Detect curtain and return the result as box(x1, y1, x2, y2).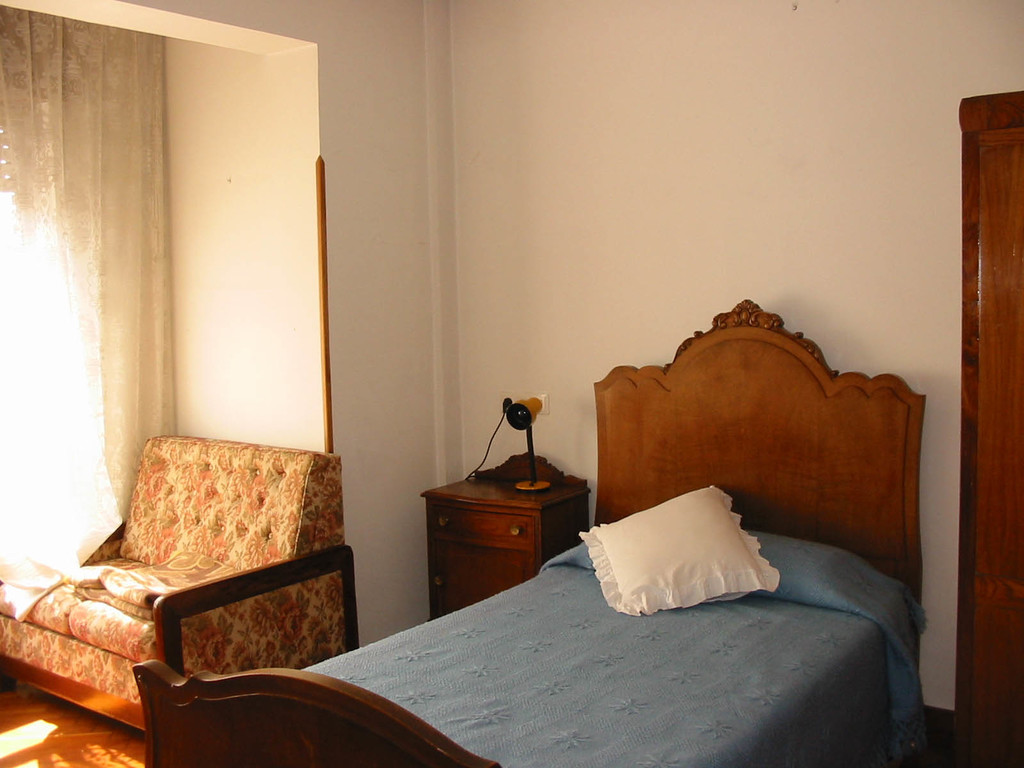
box(0, 0, 164, 591).
